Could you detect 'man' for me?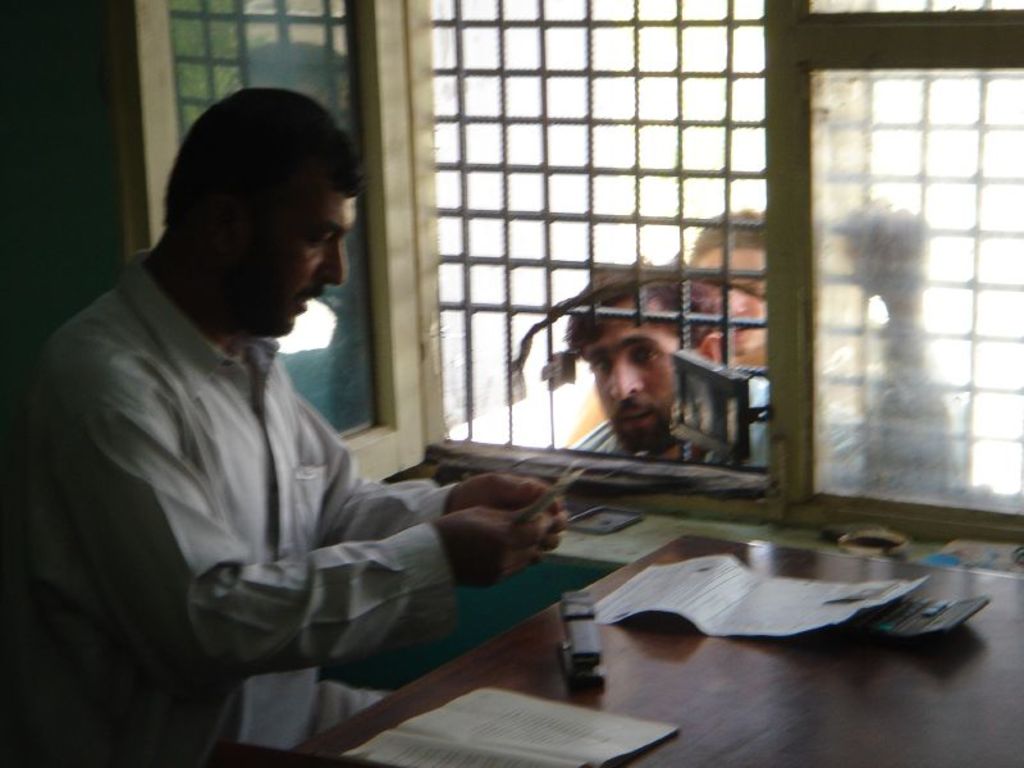
Detection result: (left=49, top=97, right=547, bottom=728).
